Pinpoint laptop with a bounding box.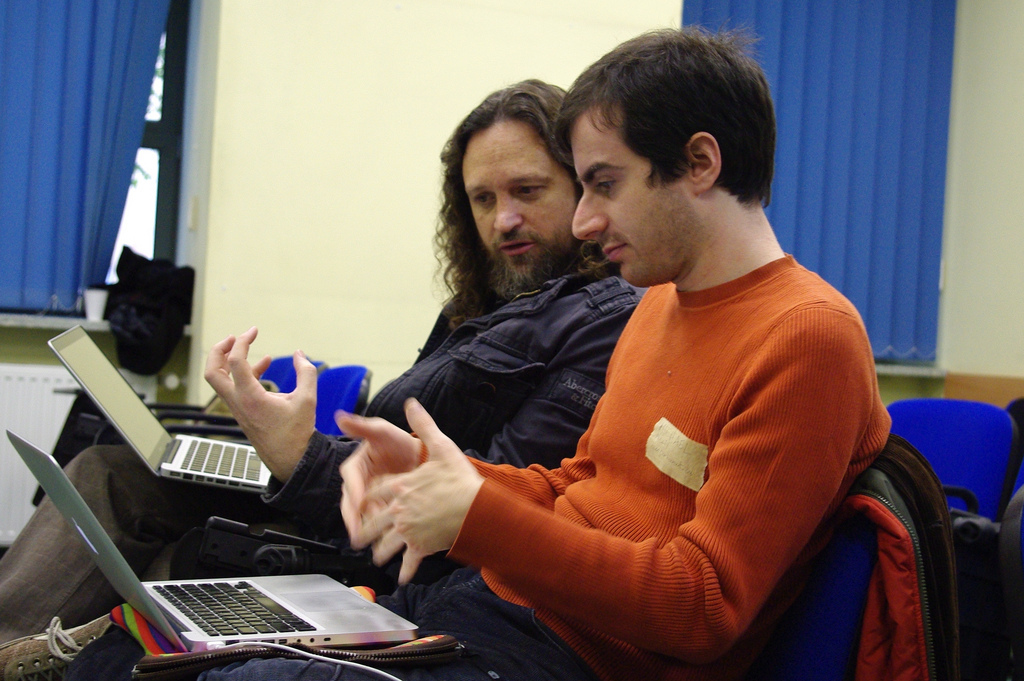
rect(54, 416, 409, 661).
